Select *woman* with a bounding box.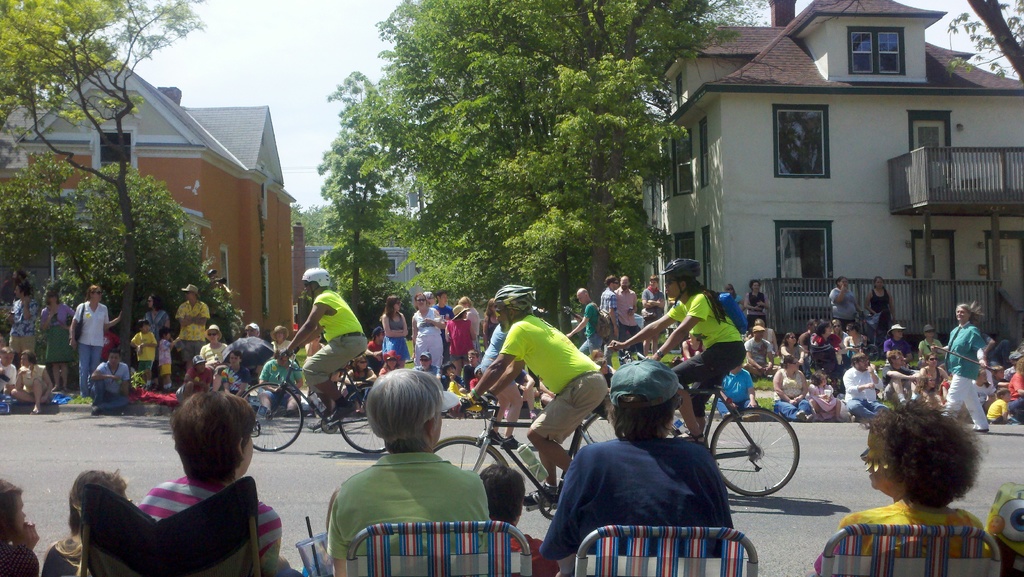
bbox=(140, 292, 173, 338).
